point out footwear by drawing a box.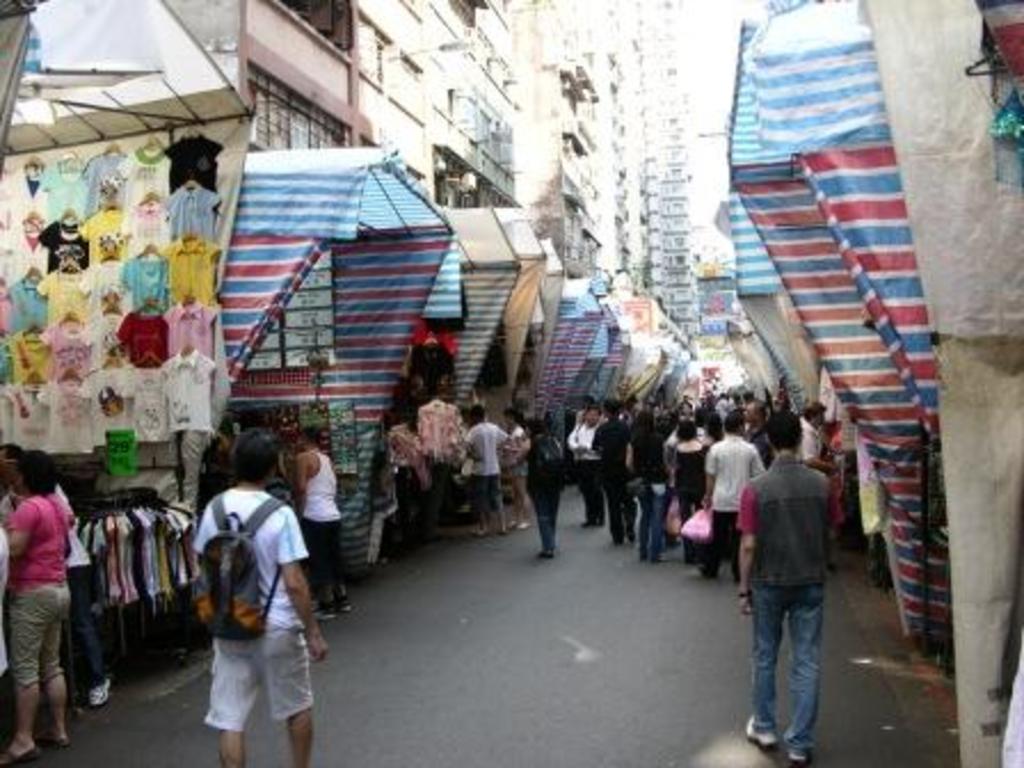
x1=0, y1=741, x2=32, y2=766.
